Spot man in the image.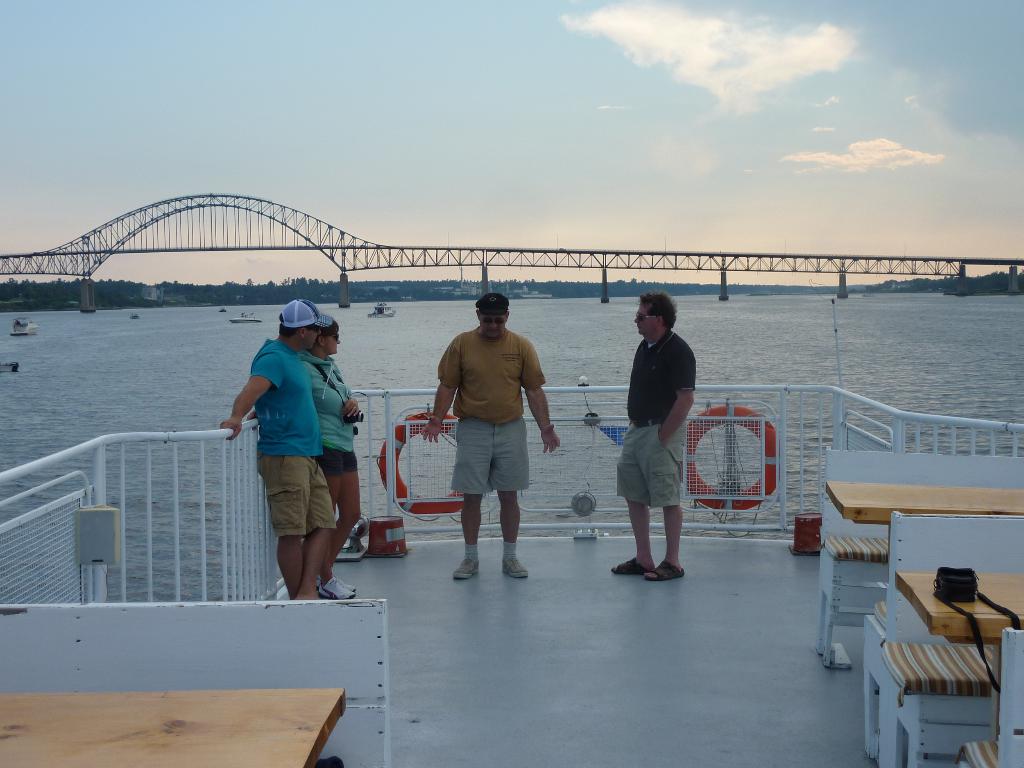
man found at [left=611, top=294, right=696, bottom=580].
